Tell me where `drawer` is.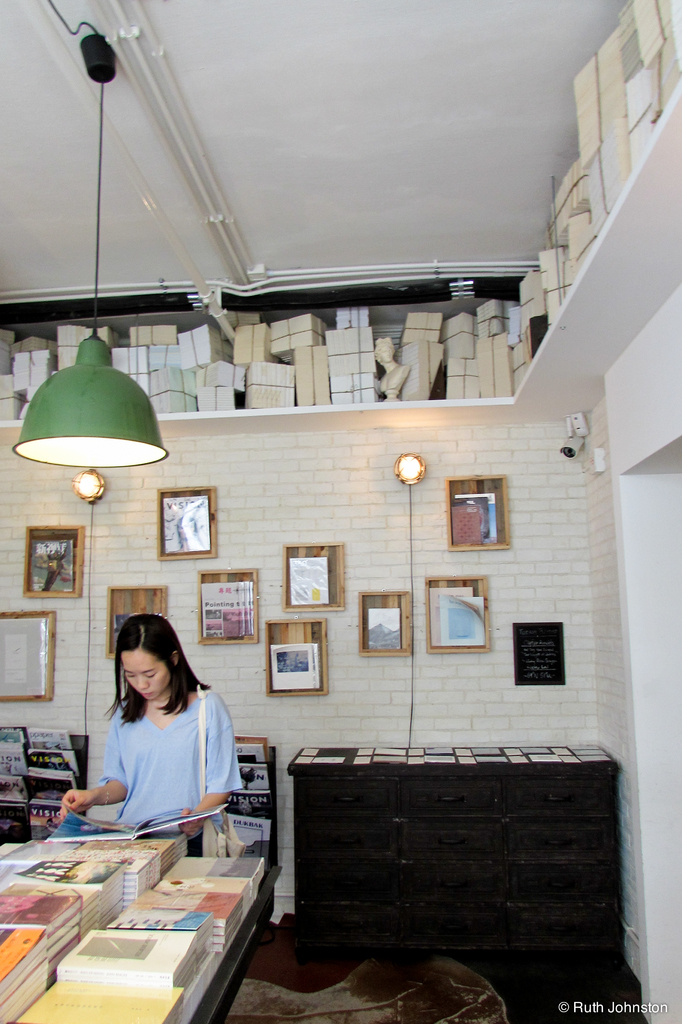
`drawer` is at x1=296, y1=863, x2=402, y2=901.
